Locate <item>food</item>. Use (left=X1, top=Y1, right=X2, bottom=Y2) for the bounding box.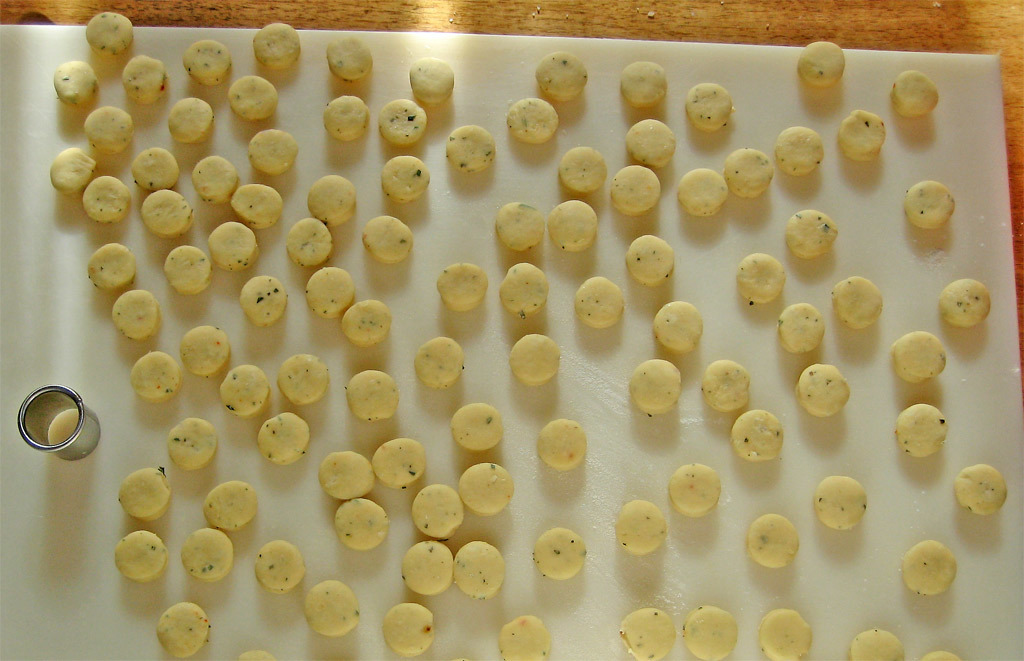
(left=283, top=213, right=339, bottom=273).
